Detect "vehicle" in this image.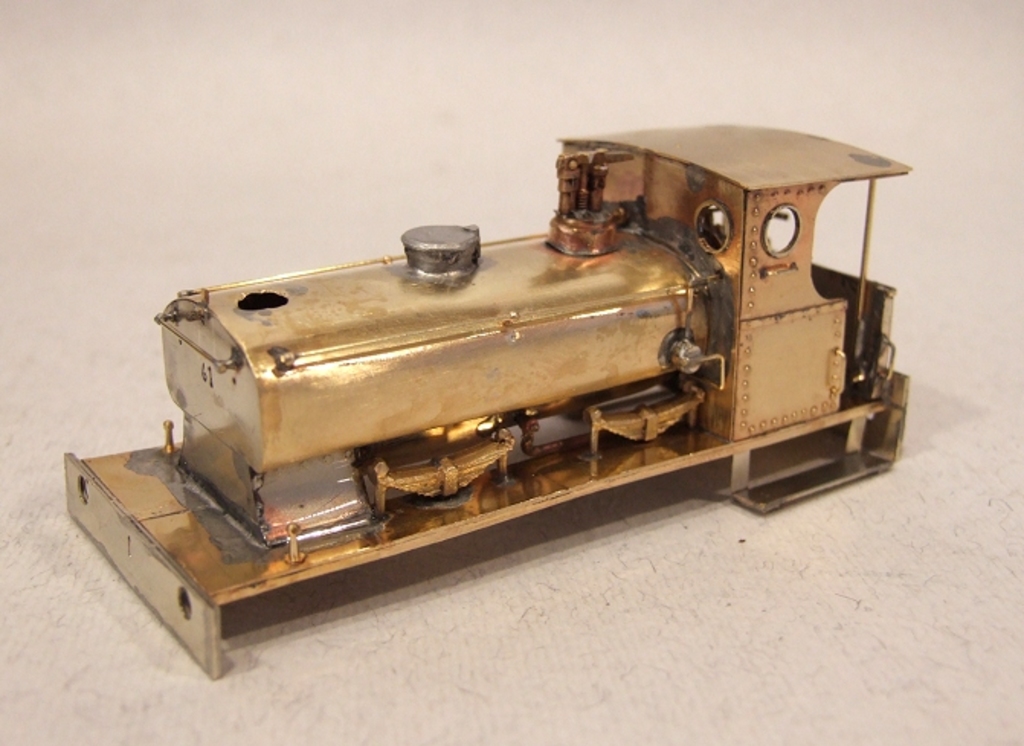
Detection: 61,119,911,690.
